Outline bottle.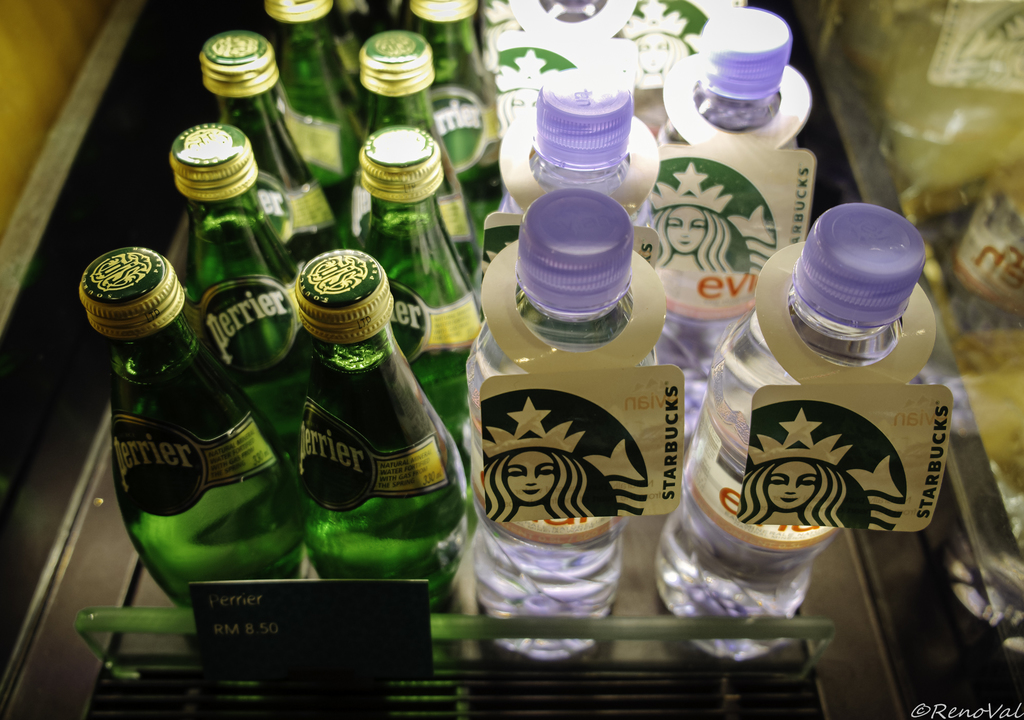
Outline: [left=168, top=119, right=309, bottom=470].
